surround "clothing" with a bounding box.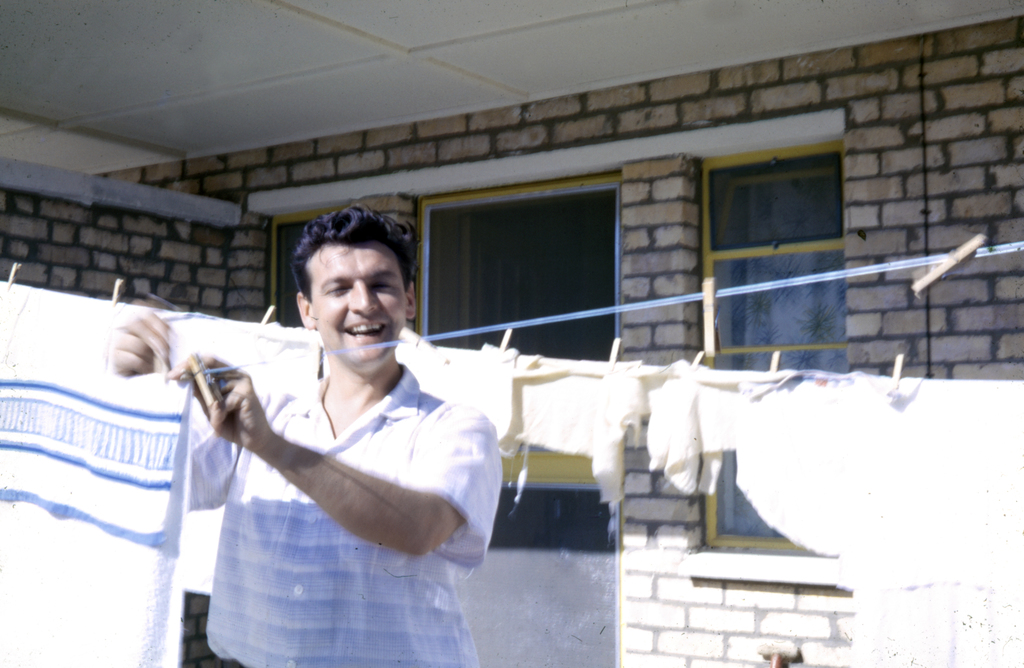
BBox(0, 283, 195, 667).
